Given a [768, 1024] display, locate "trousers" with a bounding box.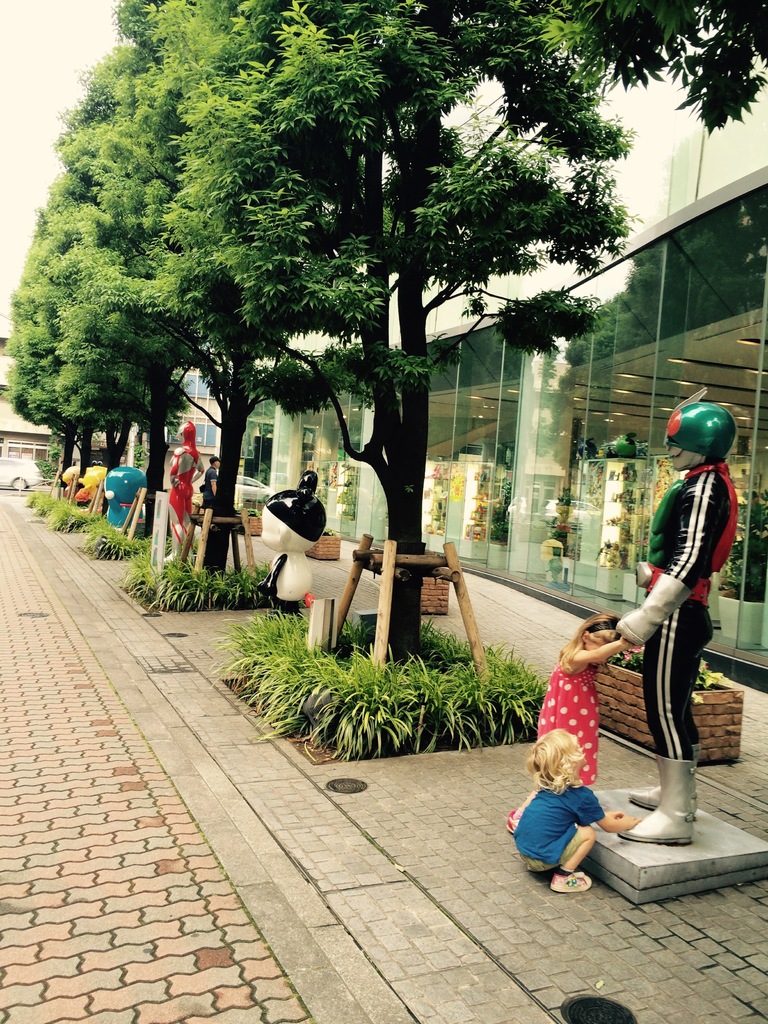
Located: pyautogui.locateOnScreen(646, 604, 702, 763).
